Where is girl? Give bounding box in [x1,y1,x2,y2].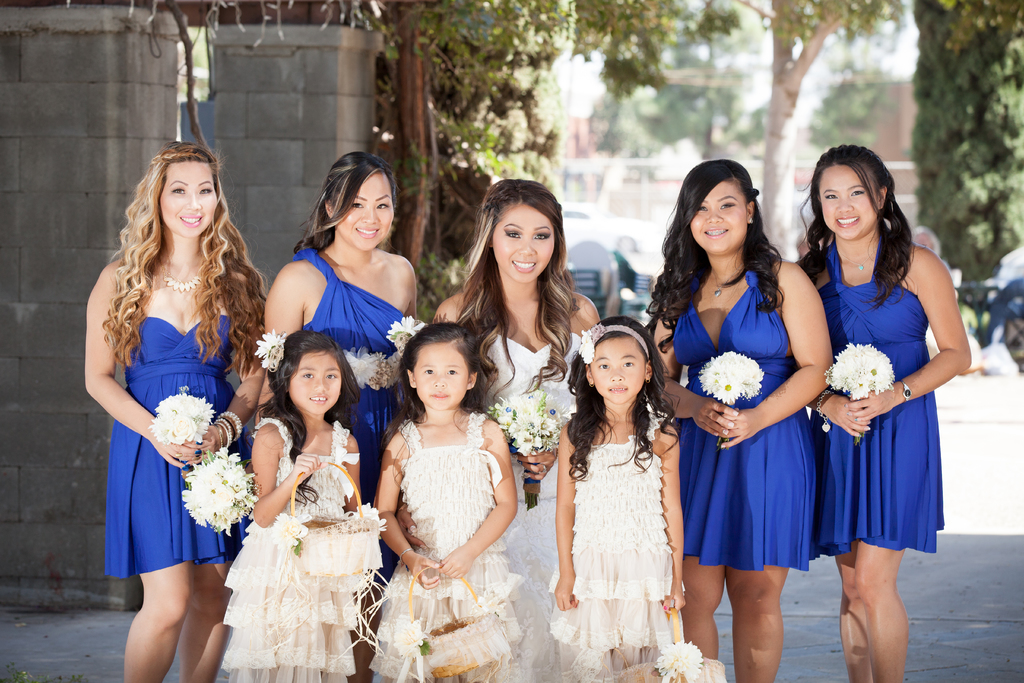
[651,159,835,682].
